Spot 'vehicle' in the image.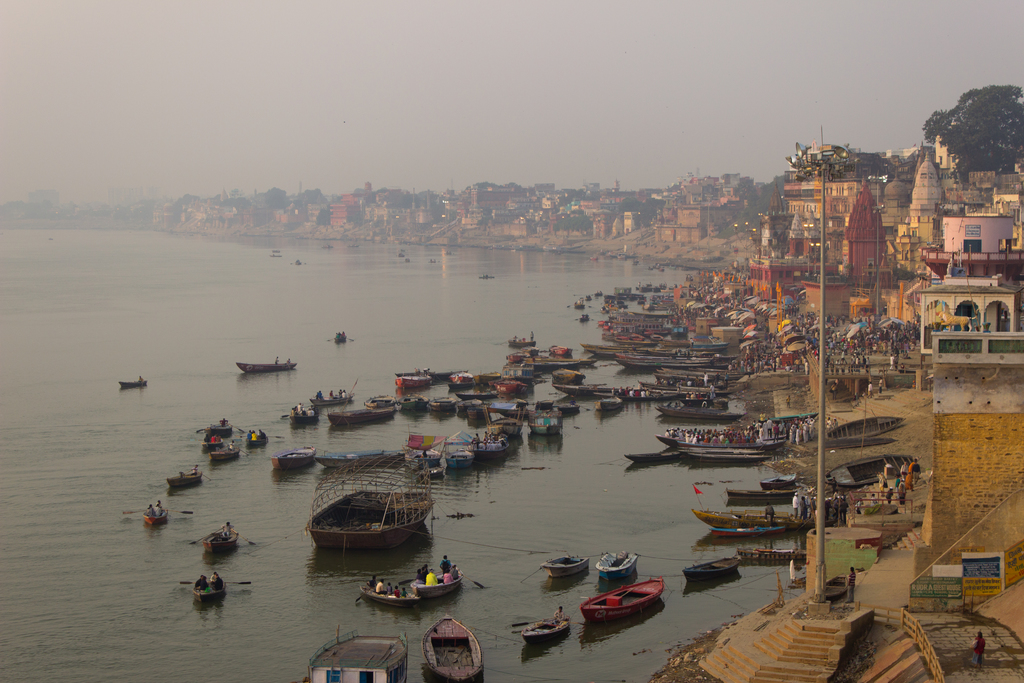
'vehicle' found at (683, 555, 740, 582).
